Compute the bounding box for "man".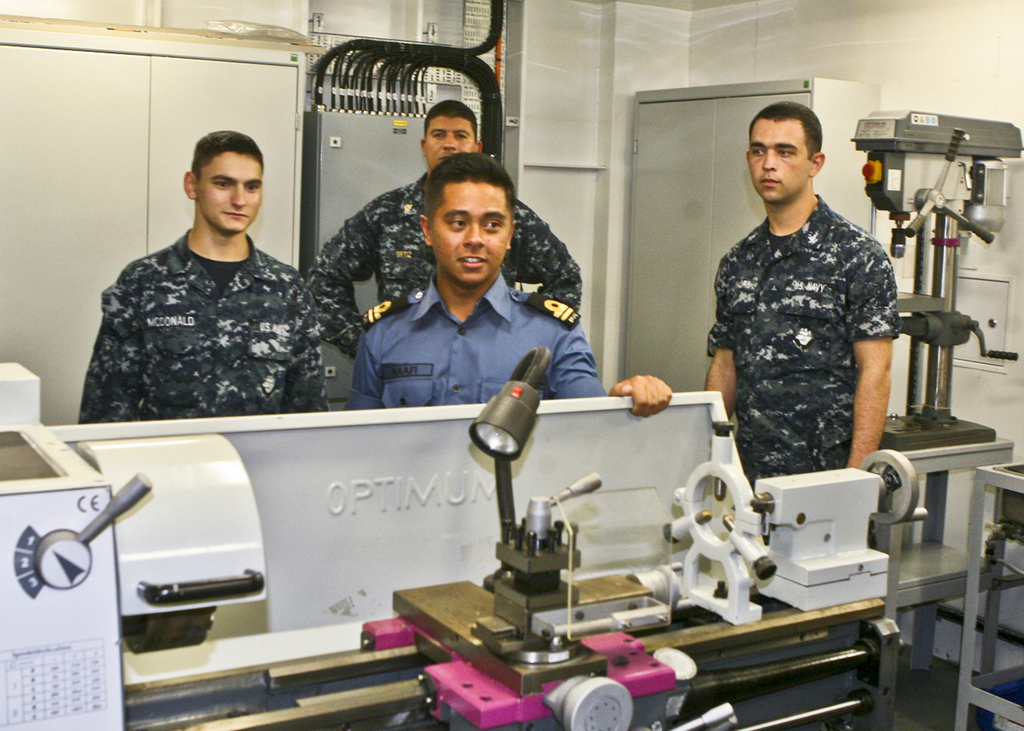
select_region(77, 131, 353, 438).
